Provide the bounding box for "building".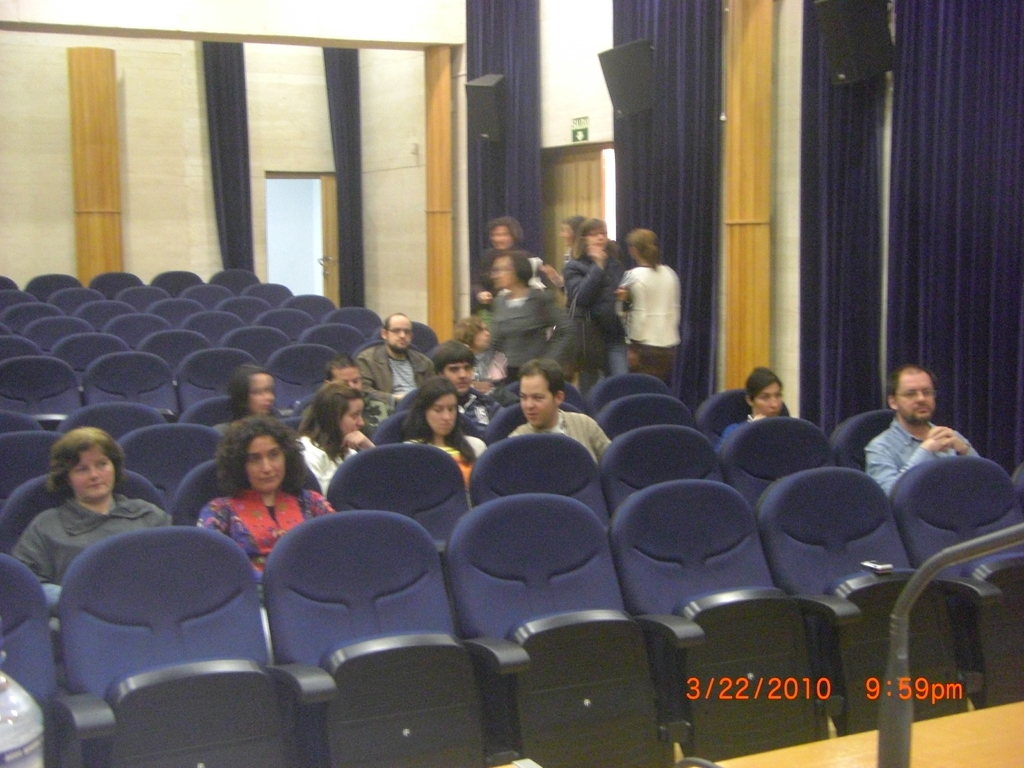
0,2,1023,767.
